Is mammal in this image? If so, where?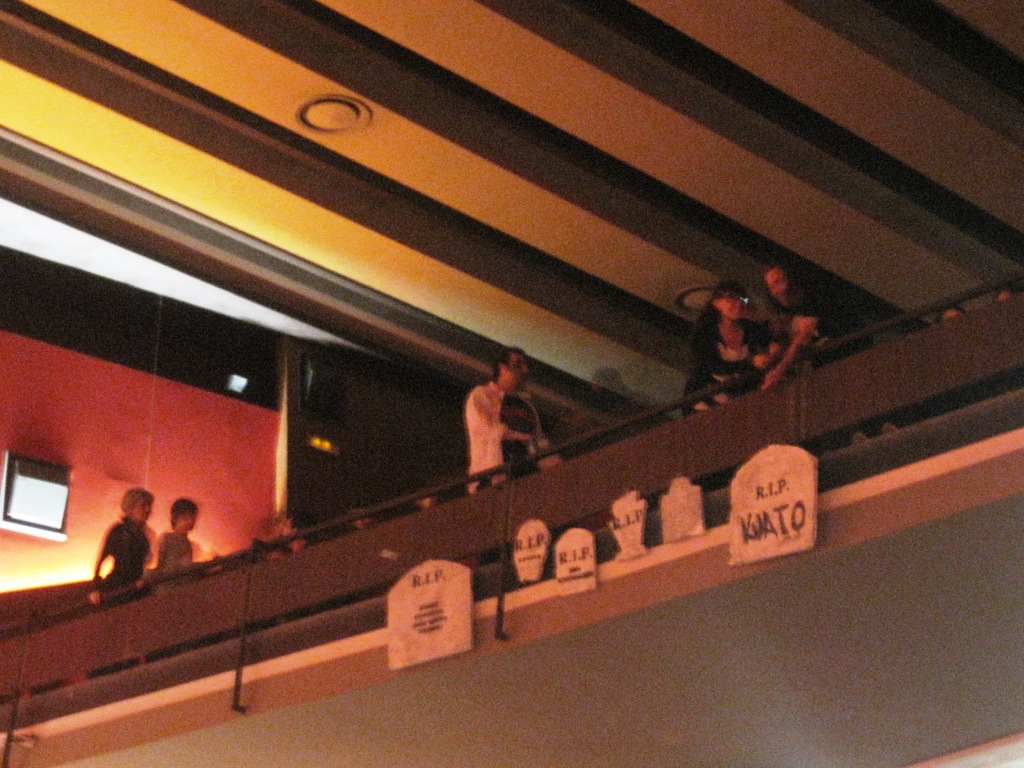
Yes, at BBox(685, 278, 772, 403).
